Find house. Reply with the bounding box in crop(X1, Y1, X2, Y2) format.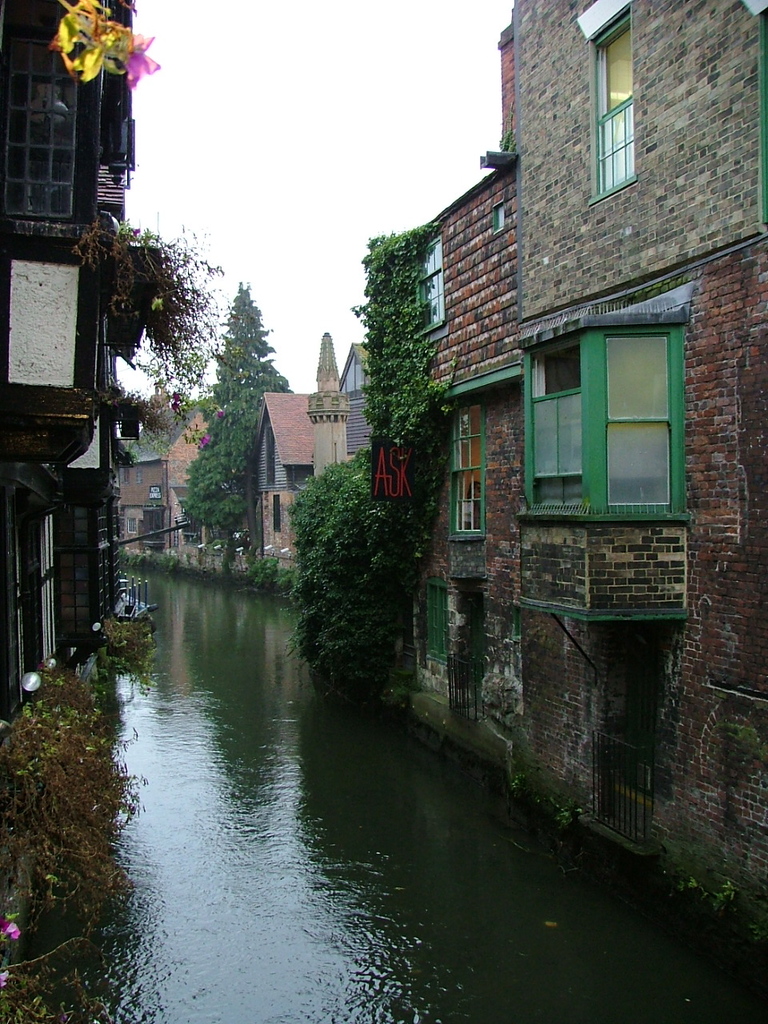
crop(337, 336, 366, 459).
